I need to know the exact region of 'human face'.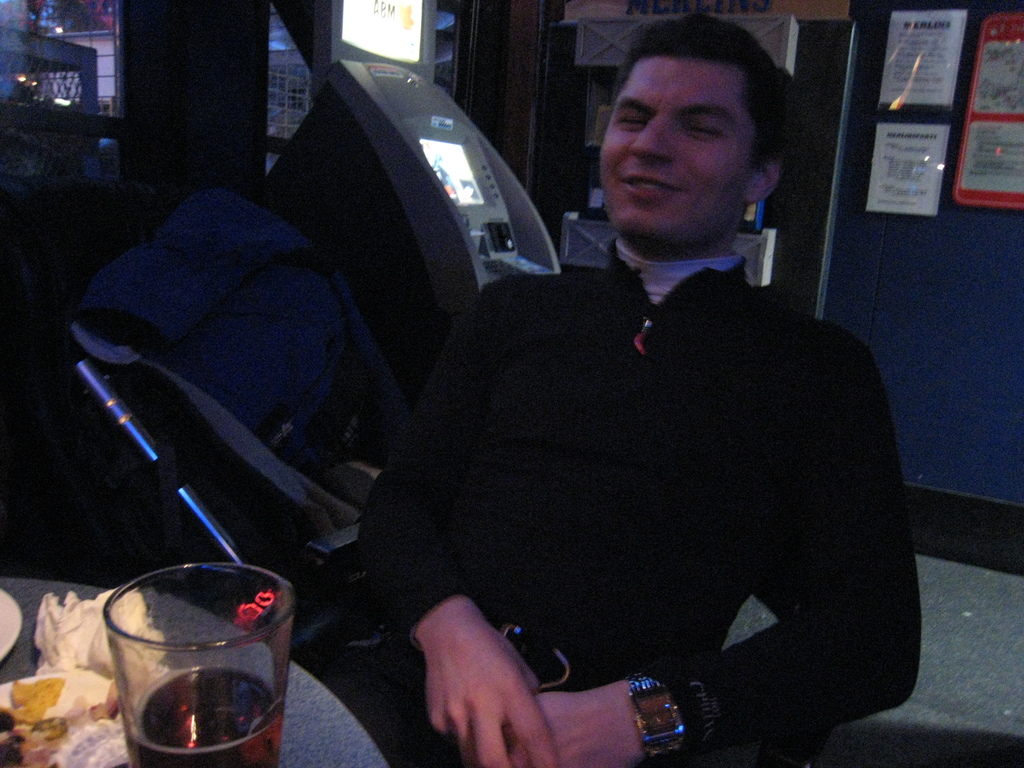
Region: region(595, 59, 753, 243).
